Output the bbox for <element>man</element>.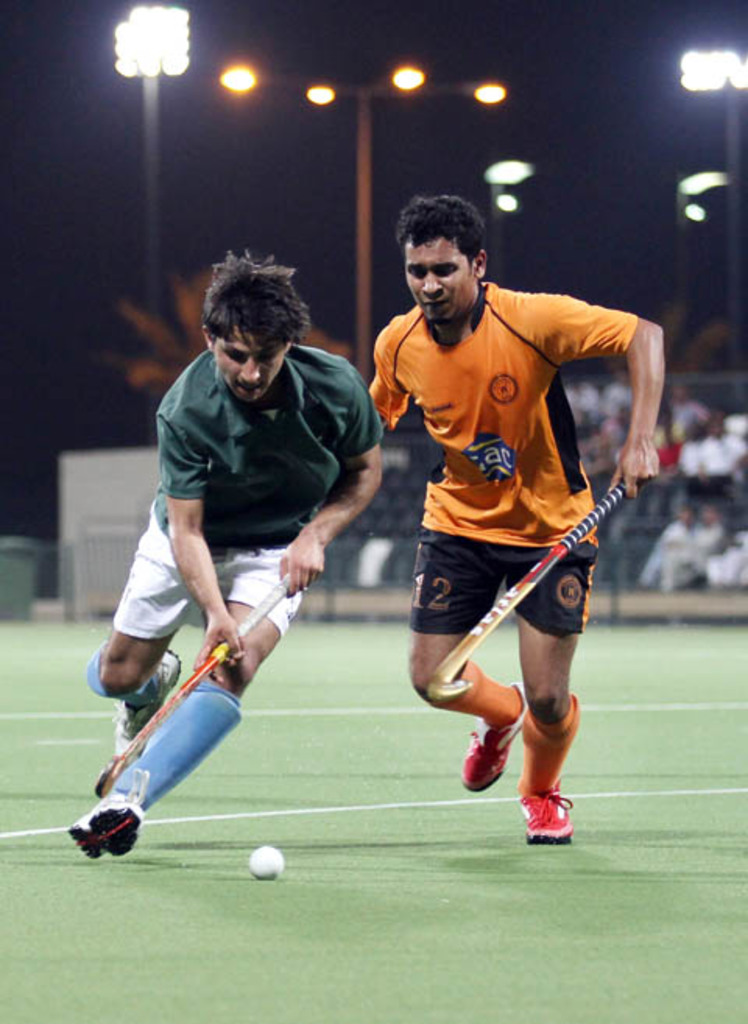
70,246,388,859.
